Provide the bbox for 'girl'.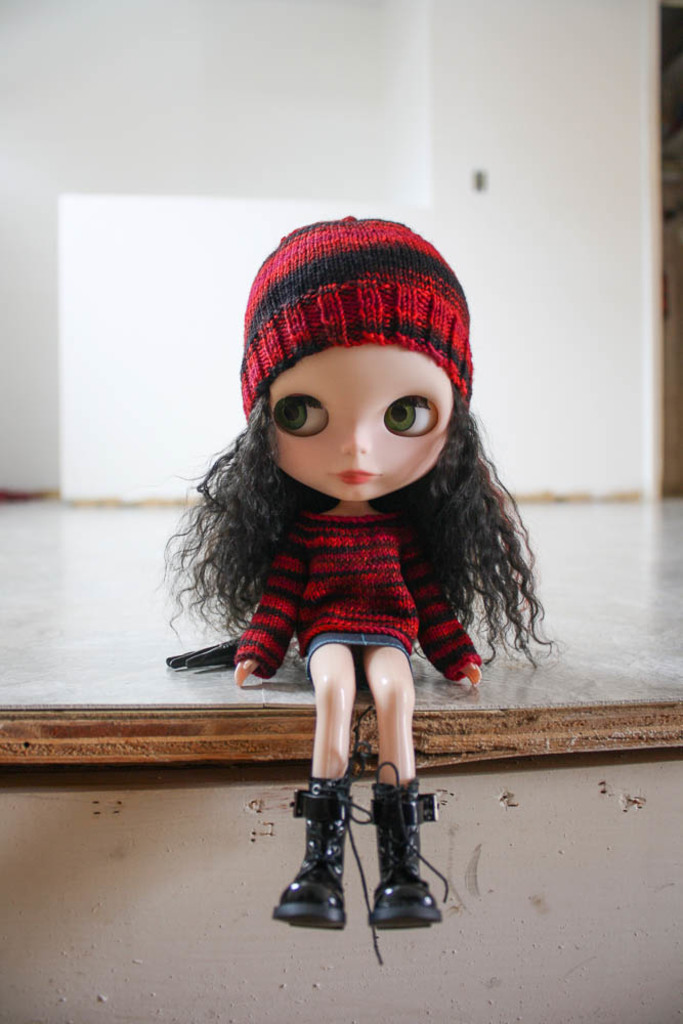
Rect(146, 212, 567, 967).
